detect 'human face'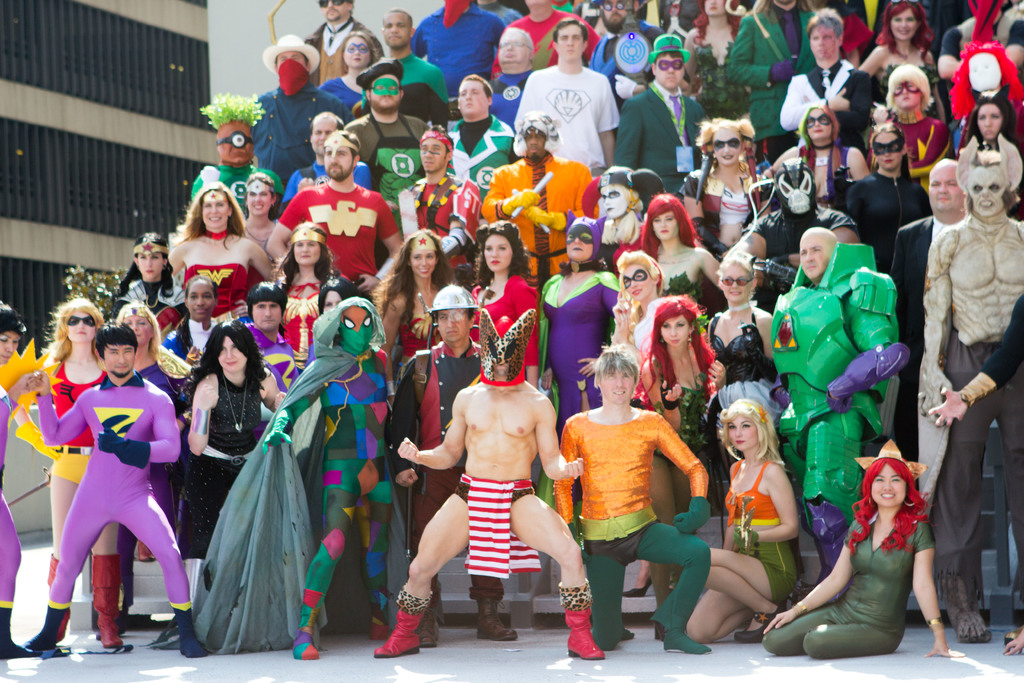
x1=122, y1=313, x2=150, y2=344
